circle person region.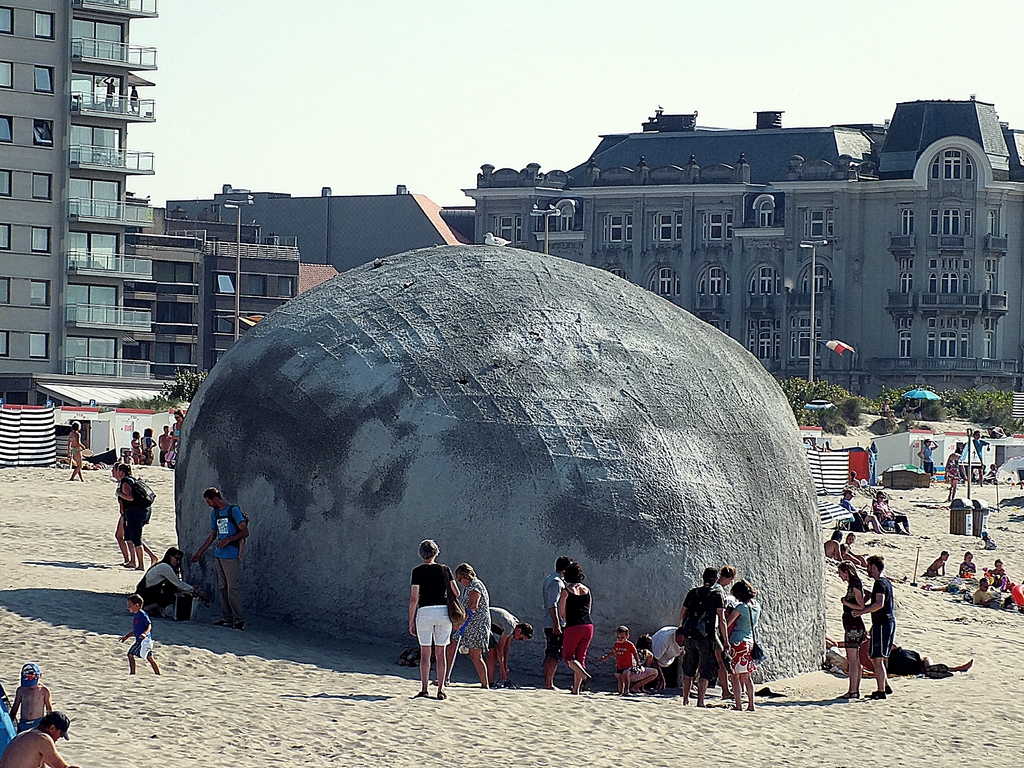
Region: 915/437/940/476.
